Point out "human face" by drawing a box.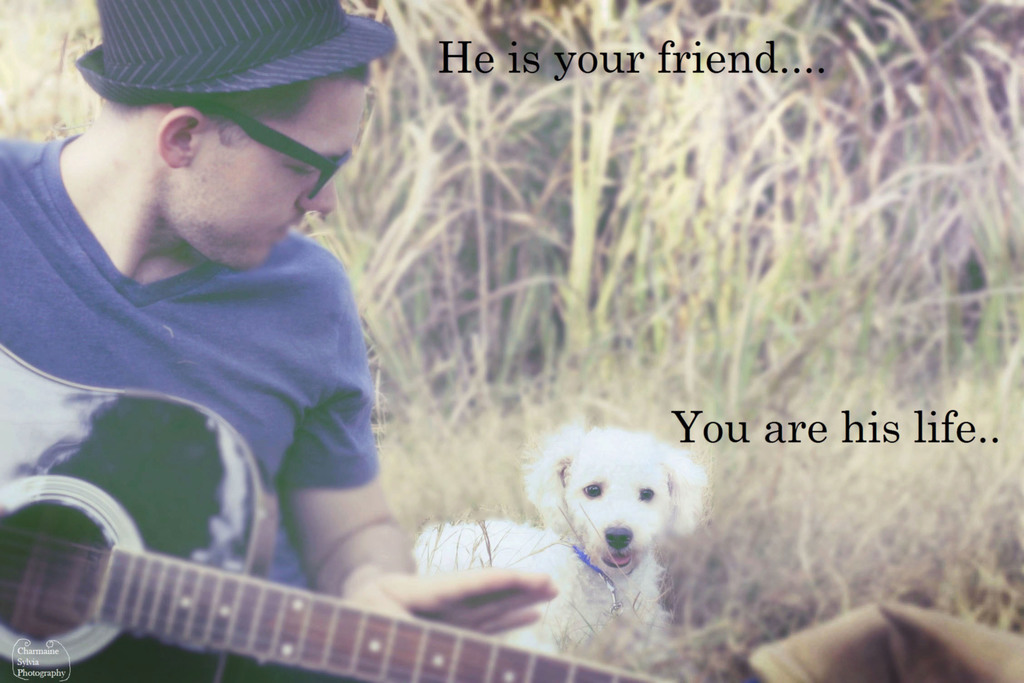
(189,78,369,269).
